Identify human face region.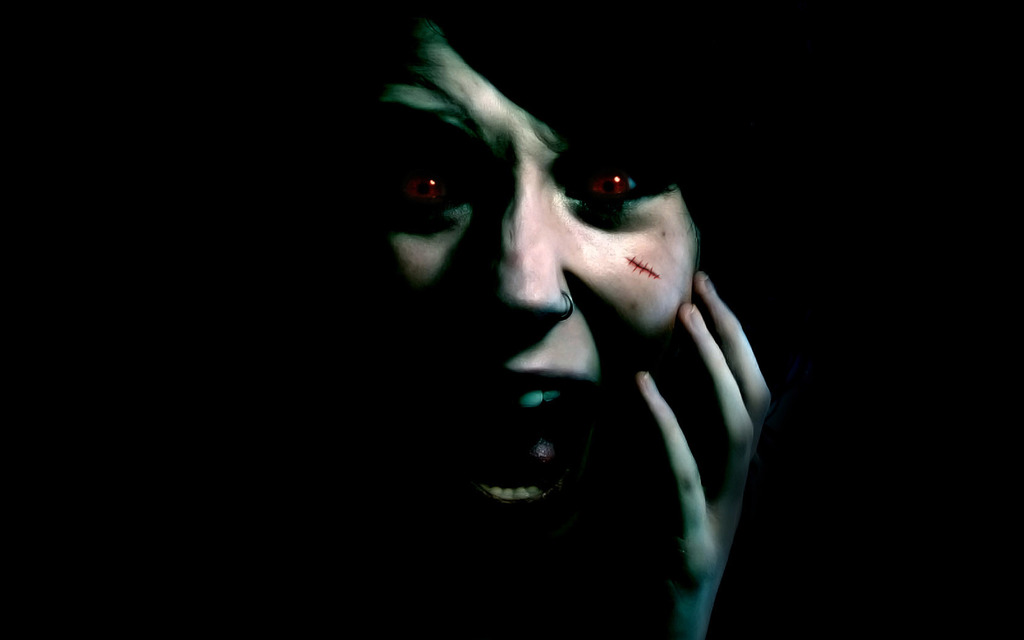
Region: box=[380, 60, 725, 514].
